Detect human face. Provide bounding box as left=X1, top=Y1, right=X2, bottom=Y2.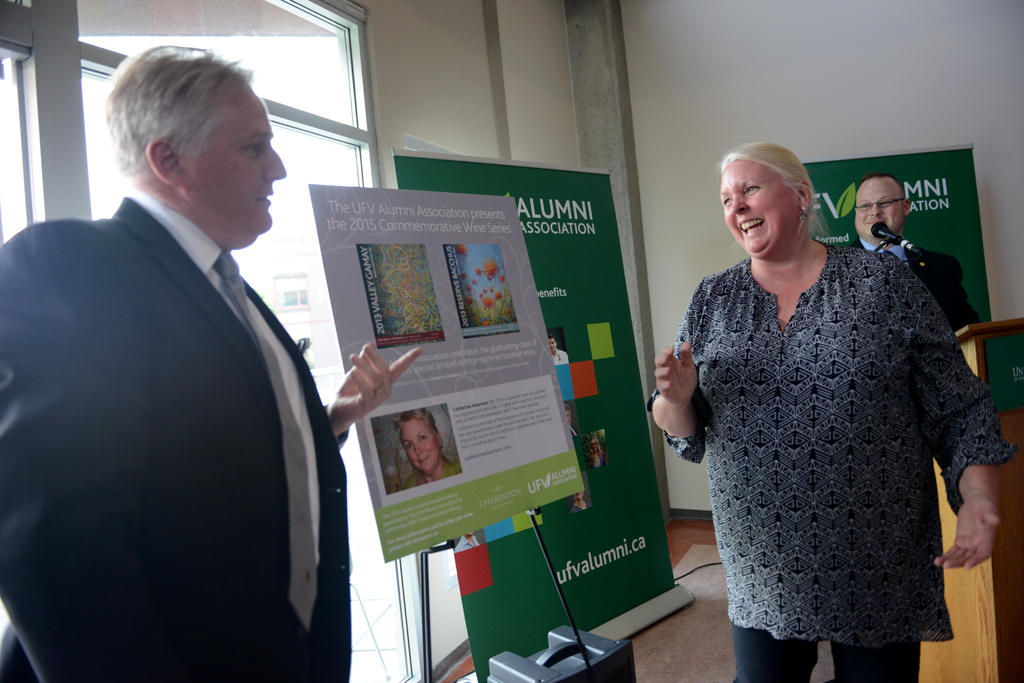
left=591, top=439, right=596, bottom=449.
